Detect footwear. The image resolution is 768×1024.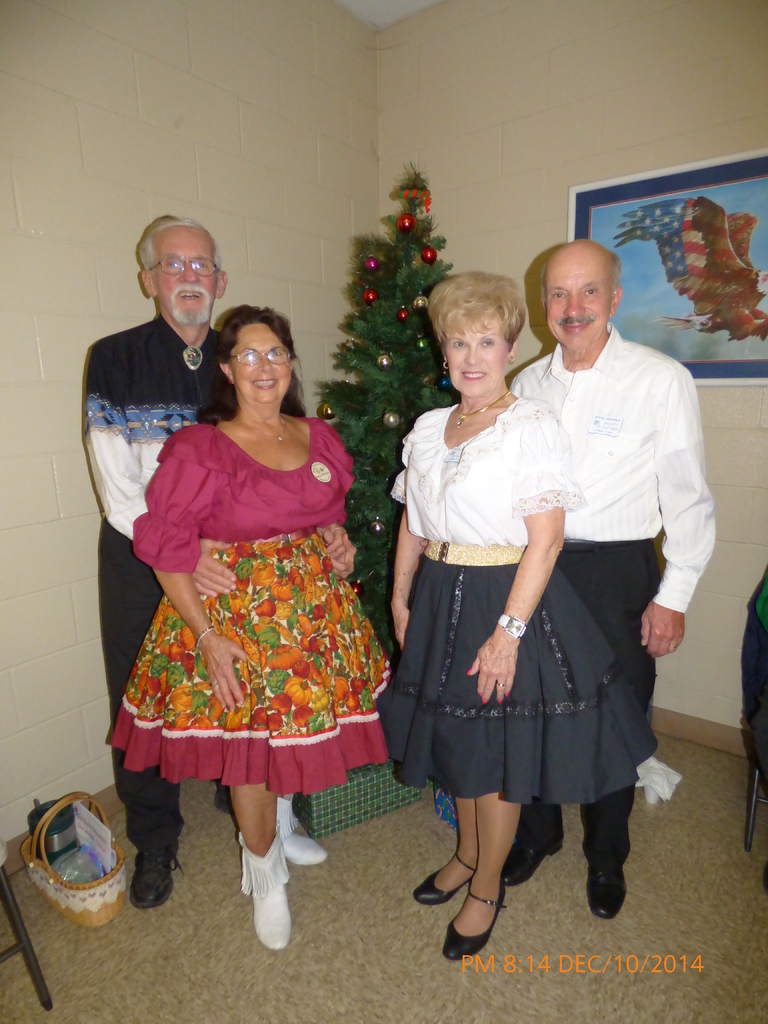
BBox(580, 841, 630, 916).
